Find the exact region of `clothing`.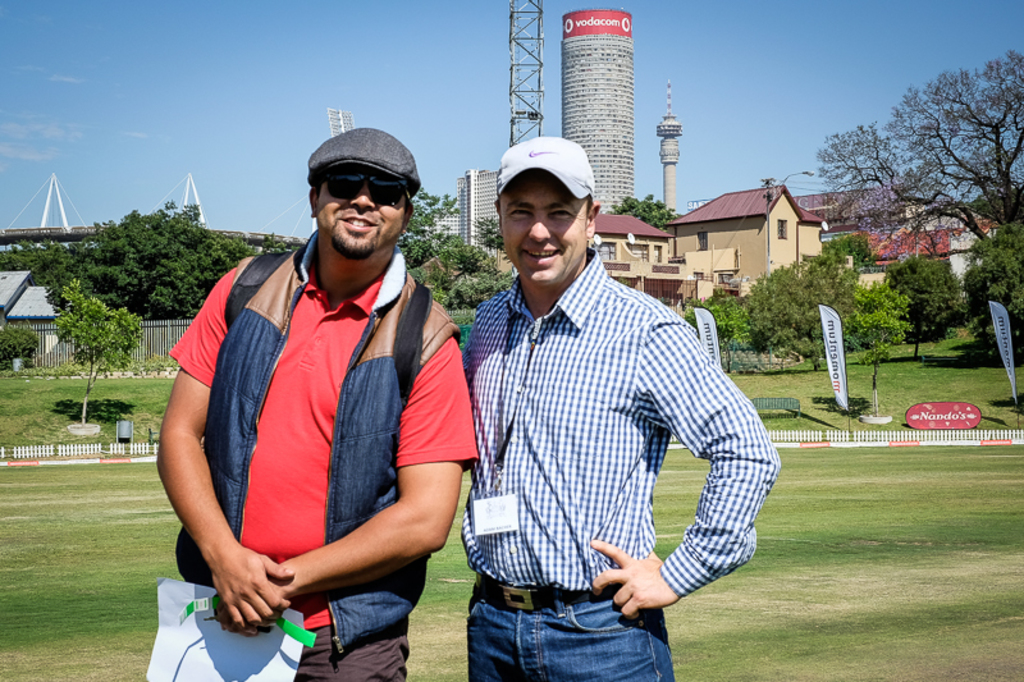
Exact region: (449, 244, 791, 603).
